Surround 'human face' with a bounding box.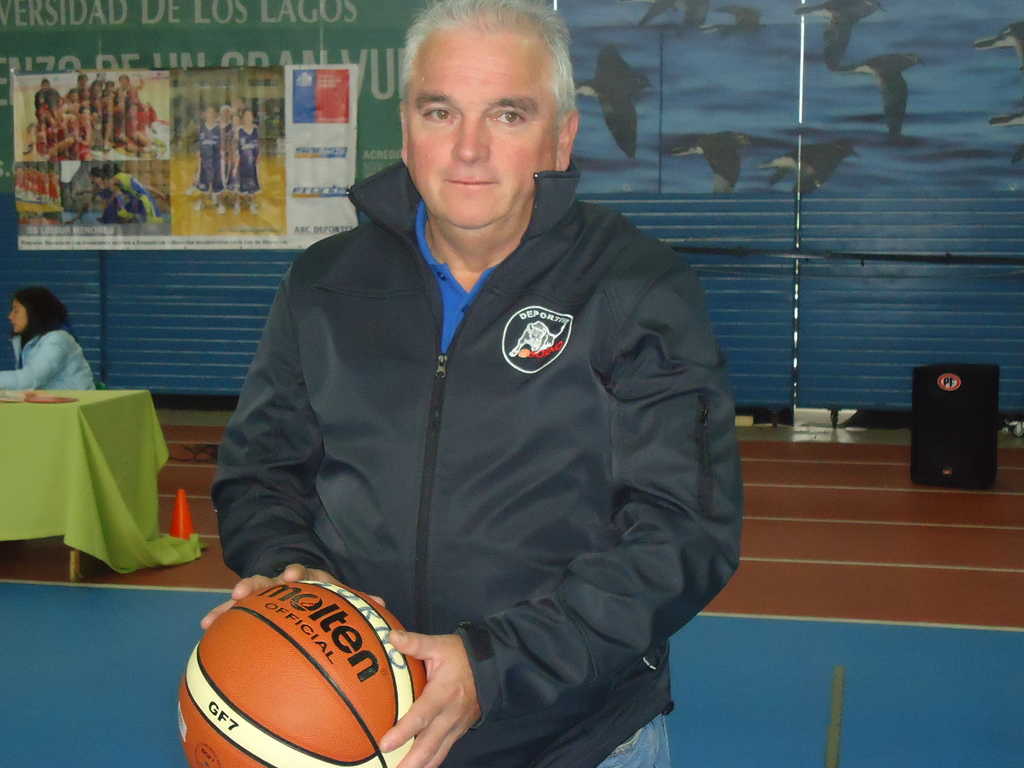
l=406, t=32, r=559, b=227.
